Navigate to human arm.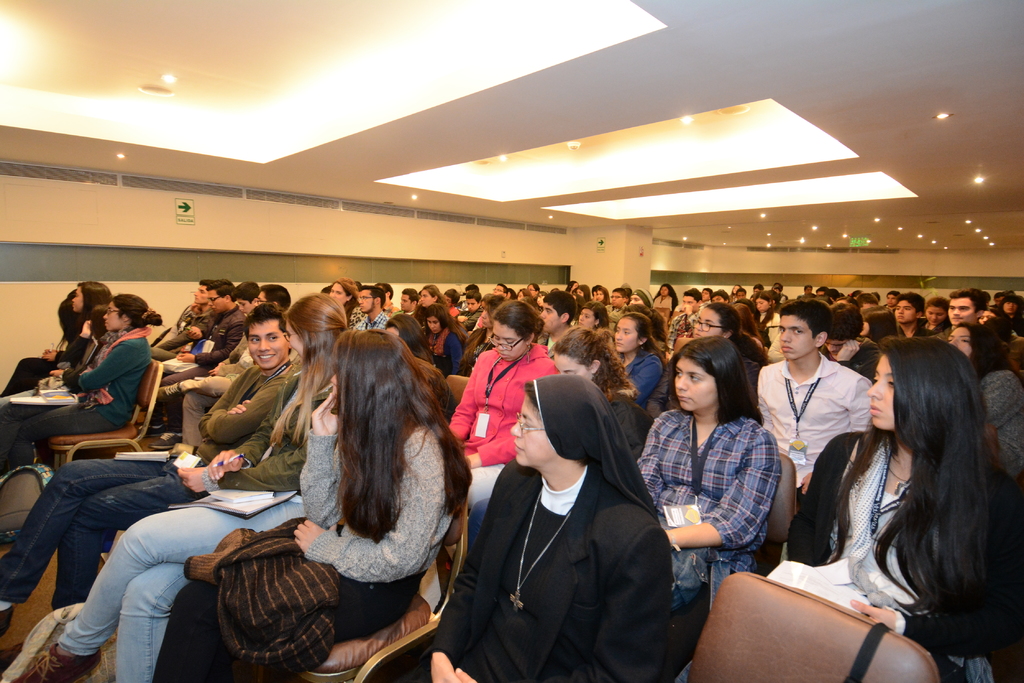
Navigation target: bbox=[177, 322, 242, 369].
